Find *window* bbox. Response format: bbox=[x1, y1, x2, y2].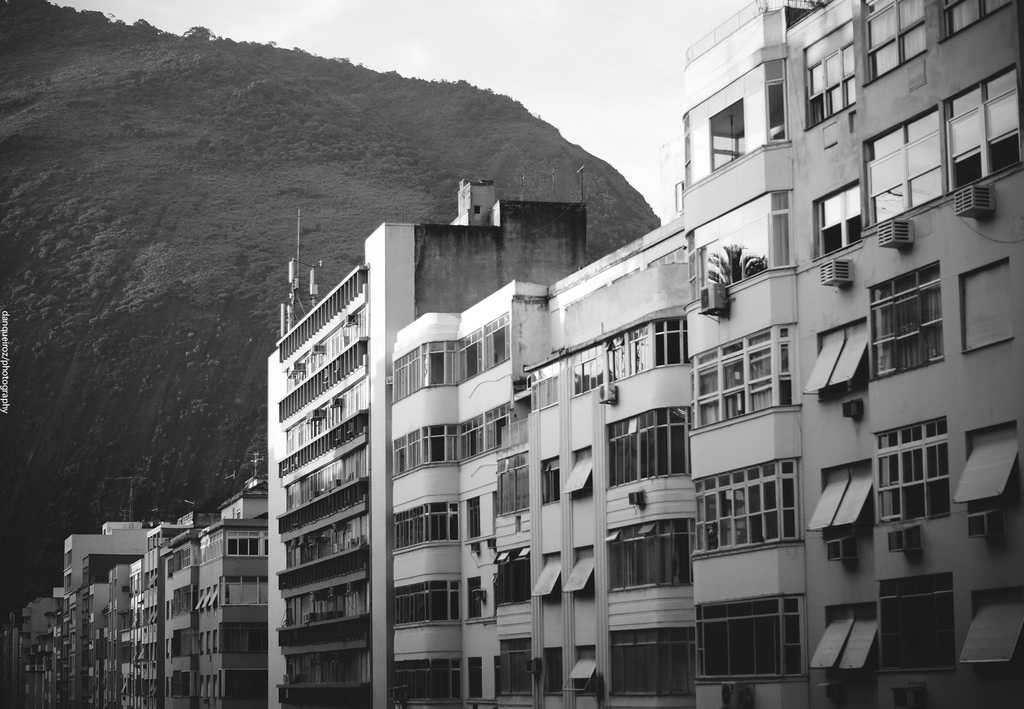
bbox=[865, 0, 927, 88].
